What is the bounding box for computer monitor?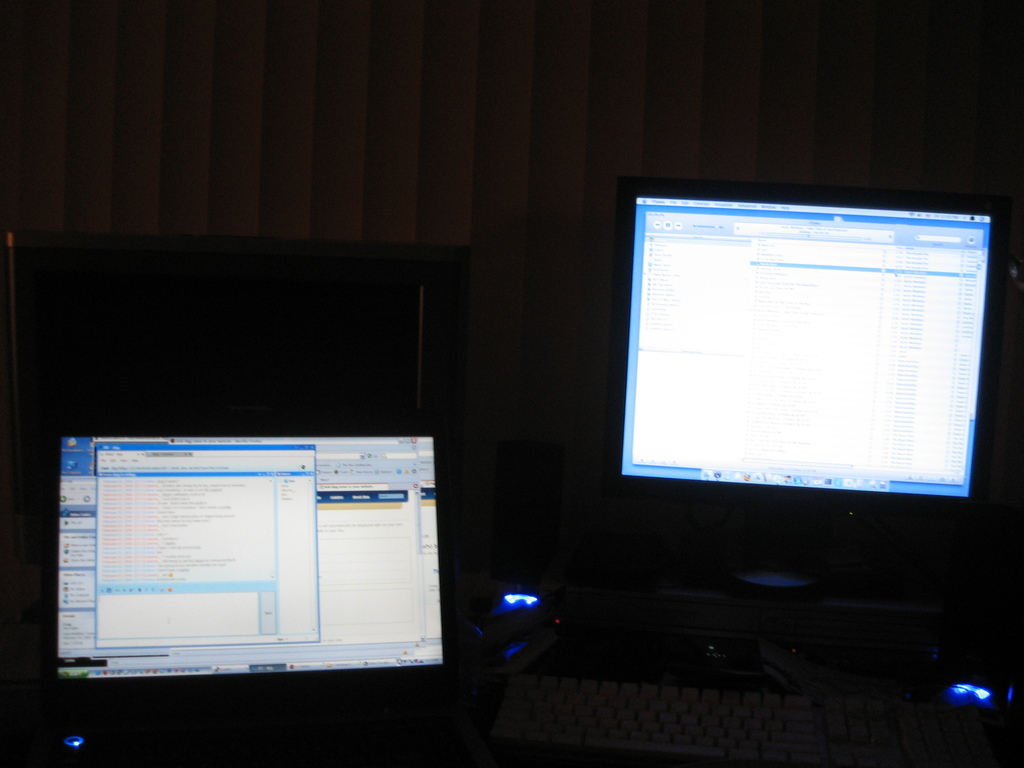
[7, 409, 498, 767].
